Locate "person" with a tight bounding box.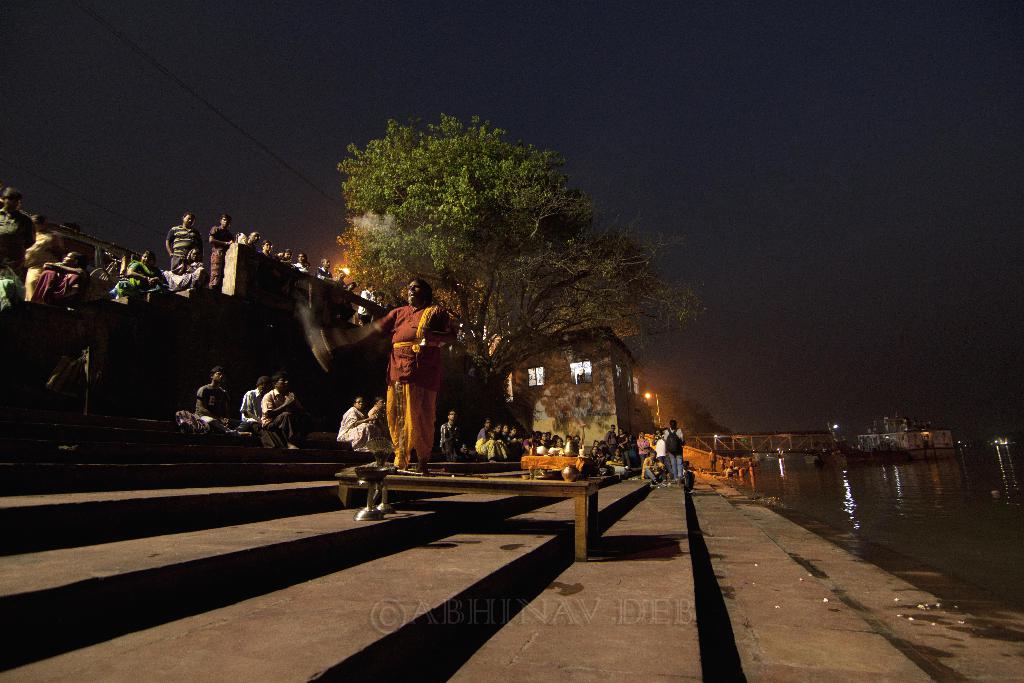
[164,213,203,274].
